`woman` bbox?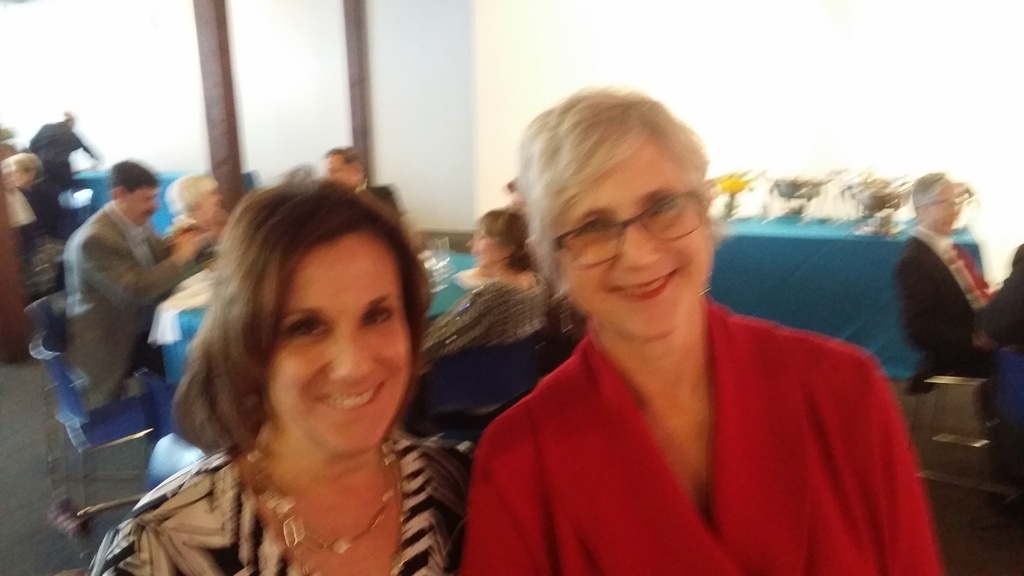
460:83:945:575
